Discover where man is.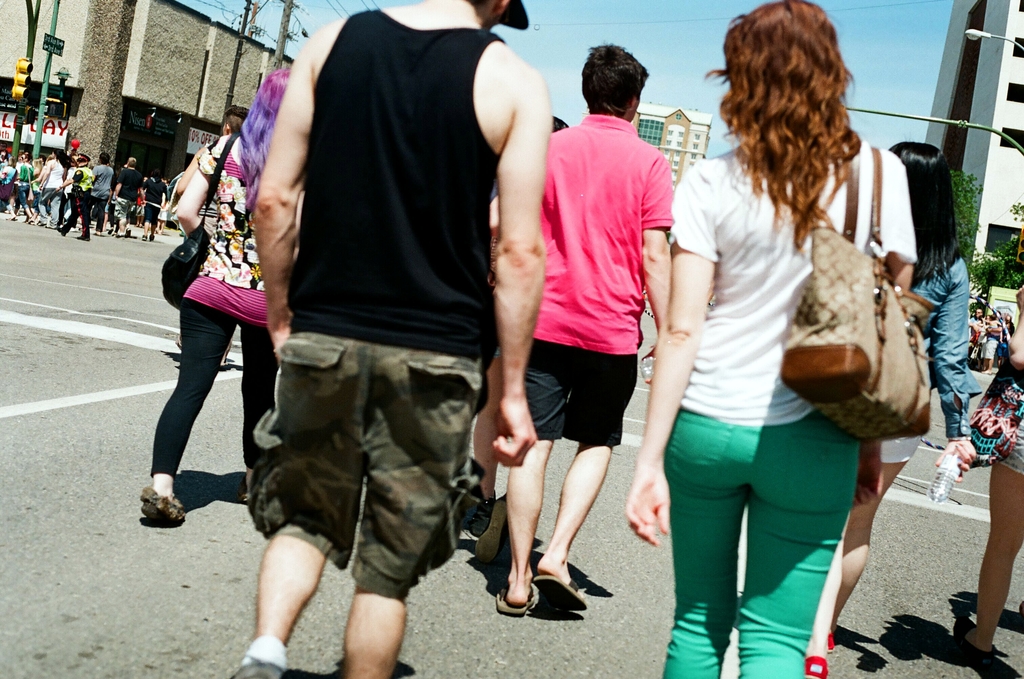
Discovered at rect(973, 306, 986, 321).
